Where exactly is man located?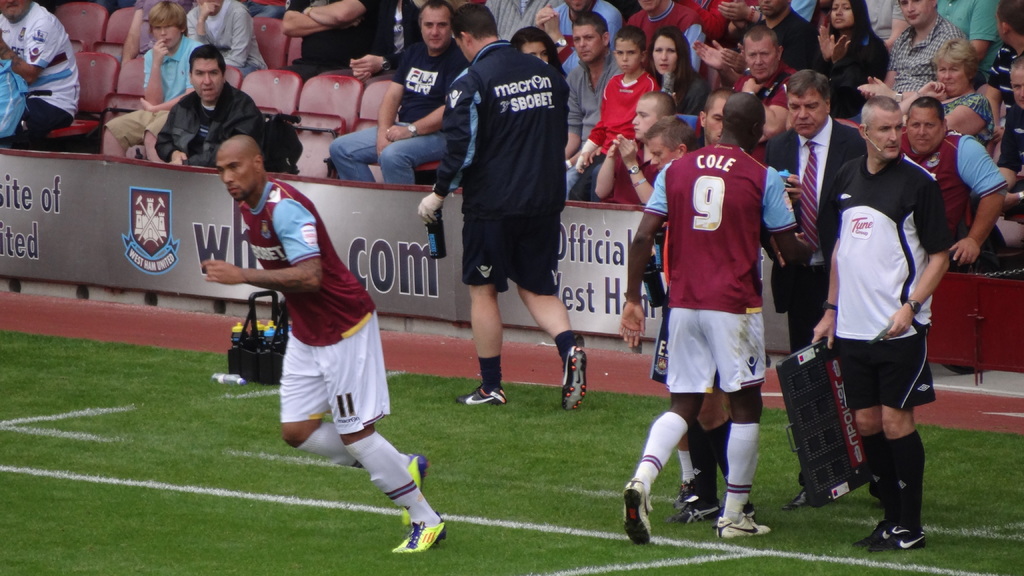
Its bounding box is 630,0,707,45.
